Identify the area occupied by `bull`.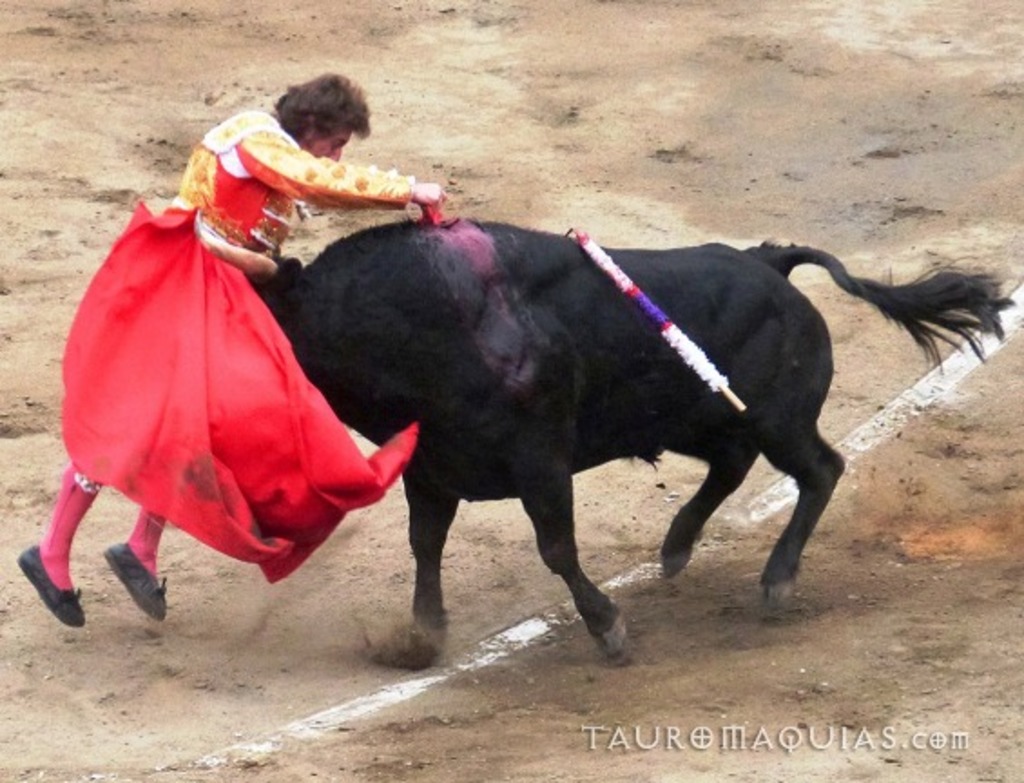
Area: (241,214,1017,662).
